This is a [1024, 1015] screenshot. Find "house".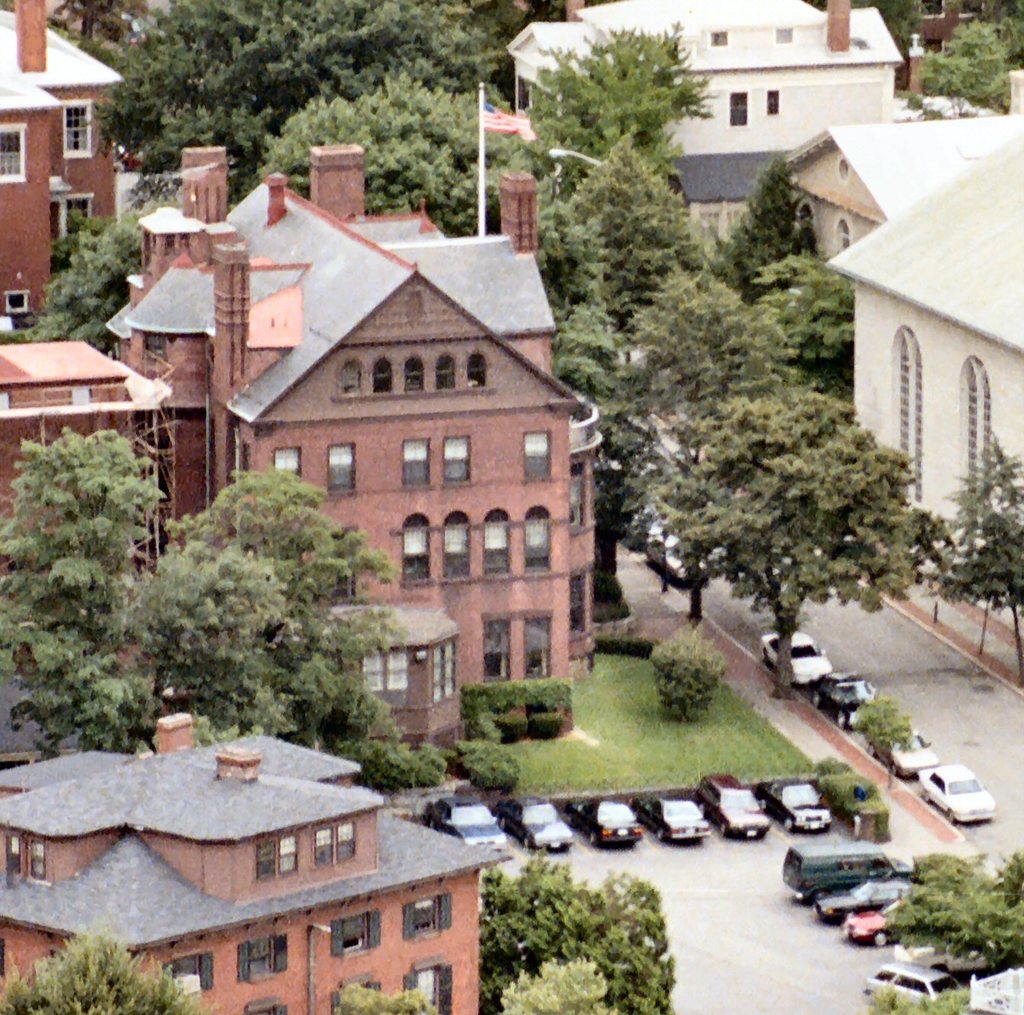
Bounding box: locate(792, 69, 1021, 600).
